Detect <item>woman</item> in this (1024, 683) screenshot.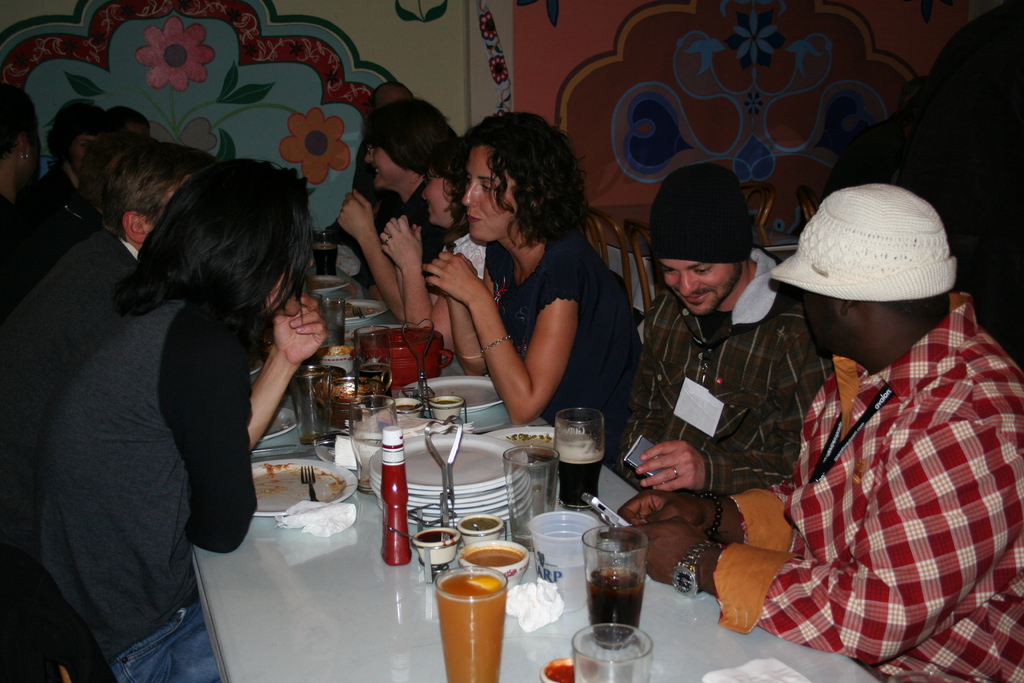
Detection: [333, 95, 463, 315].
